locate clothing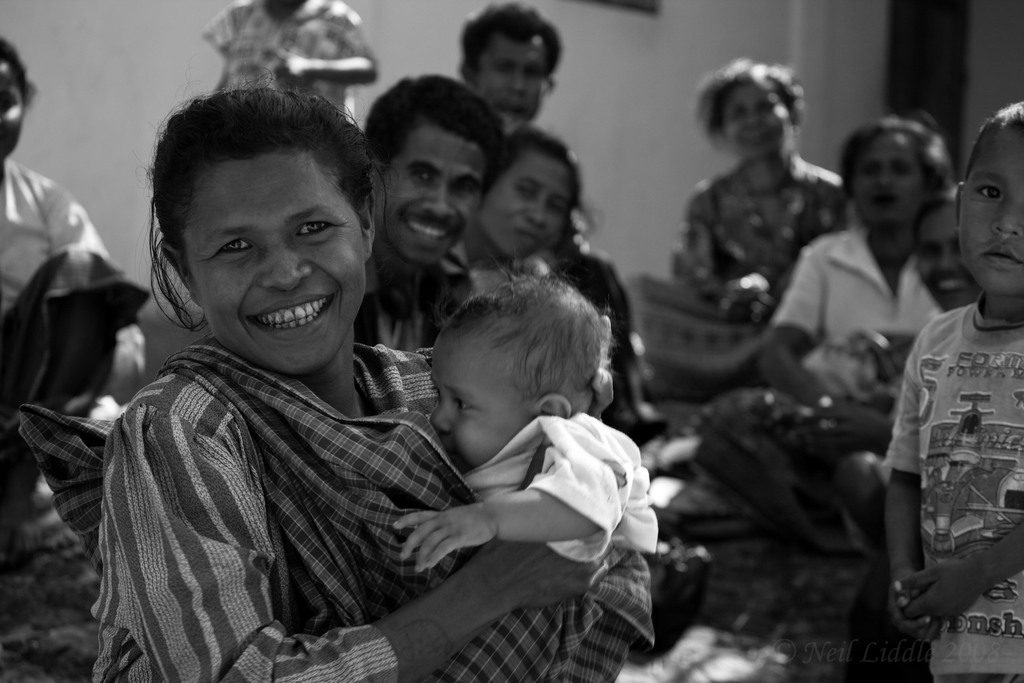
box(90, 340, 657, 682)
